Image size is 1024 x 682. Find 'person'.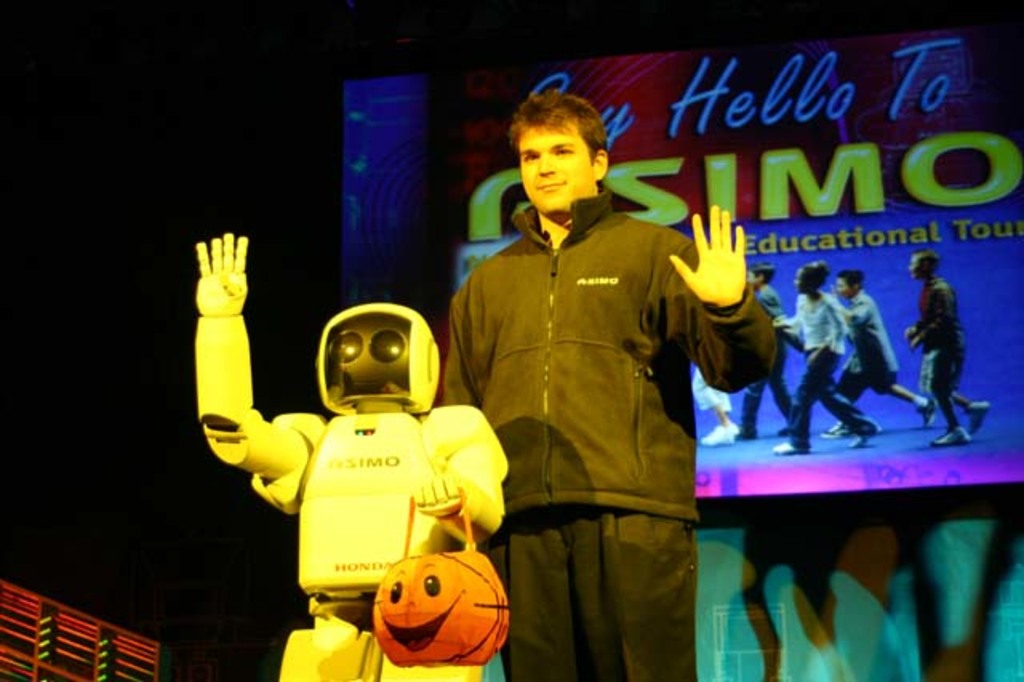
914, 242, 982, 443.
